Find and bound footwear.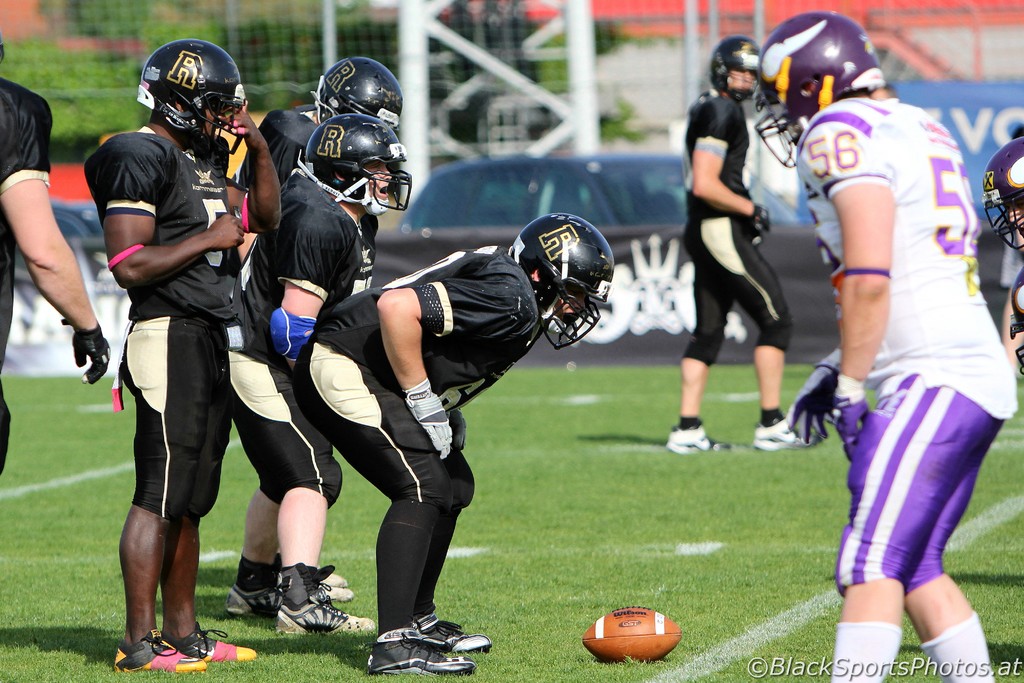
Bound: Rect(752, 413, 822, 452).
